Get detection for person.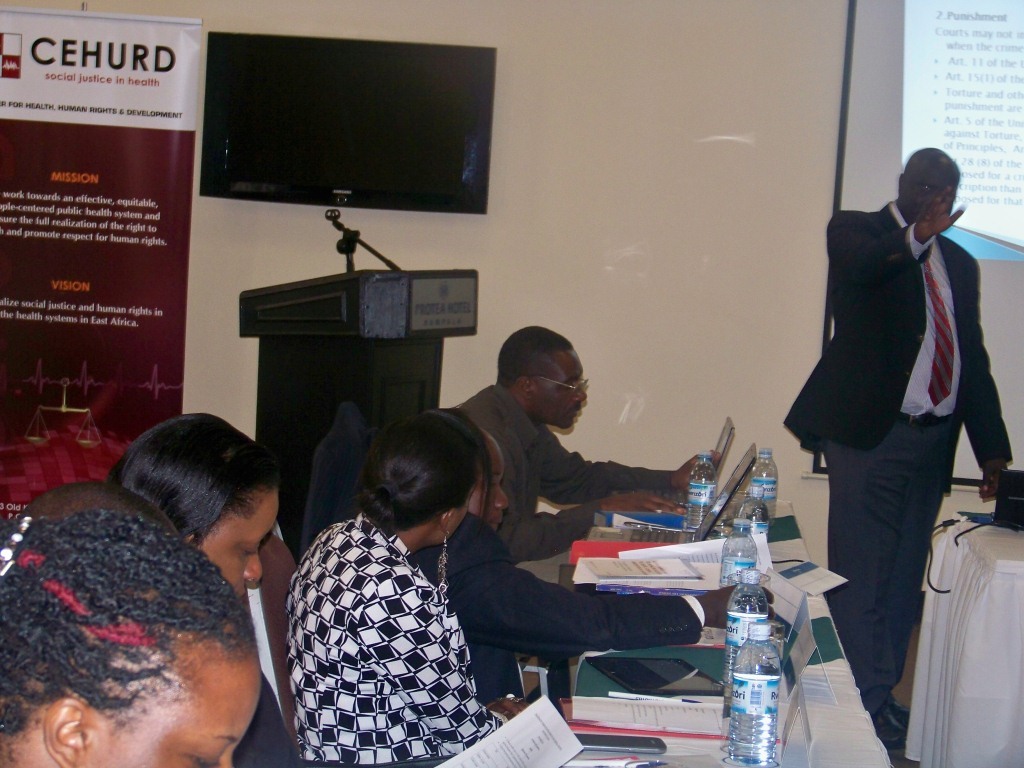
Detection: crop(0, 502, 266, 767).
